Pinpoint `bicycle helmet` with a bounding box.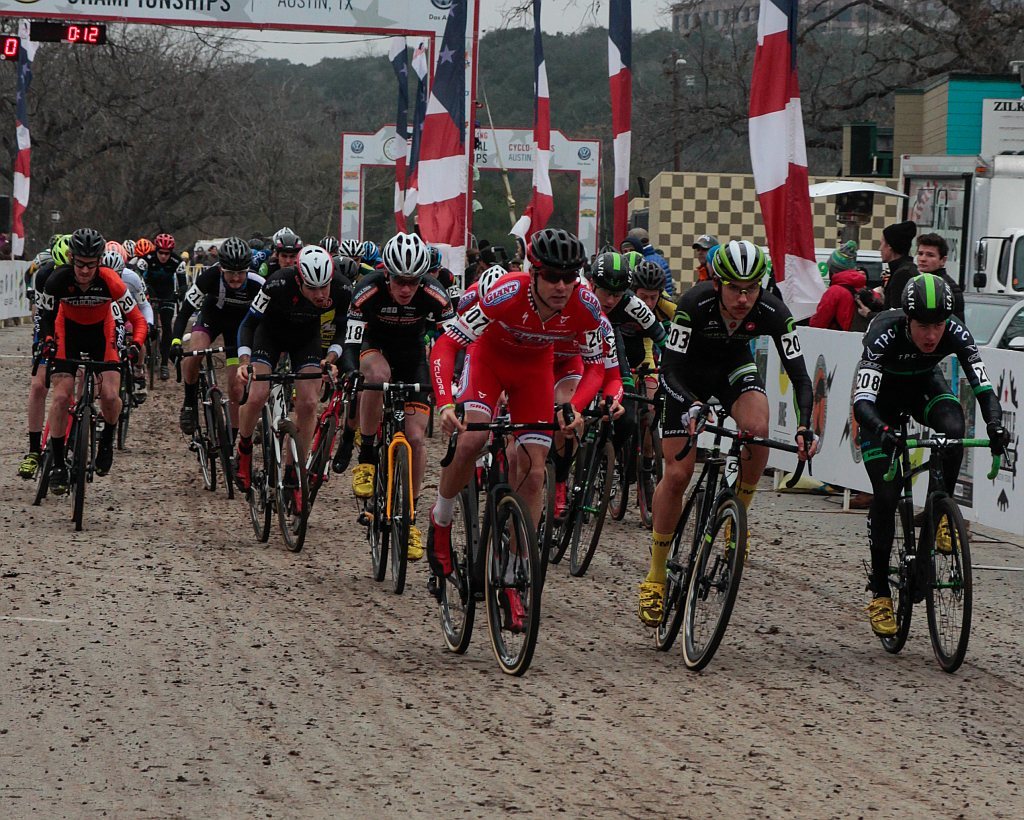
[333, 260, 354, 275].
